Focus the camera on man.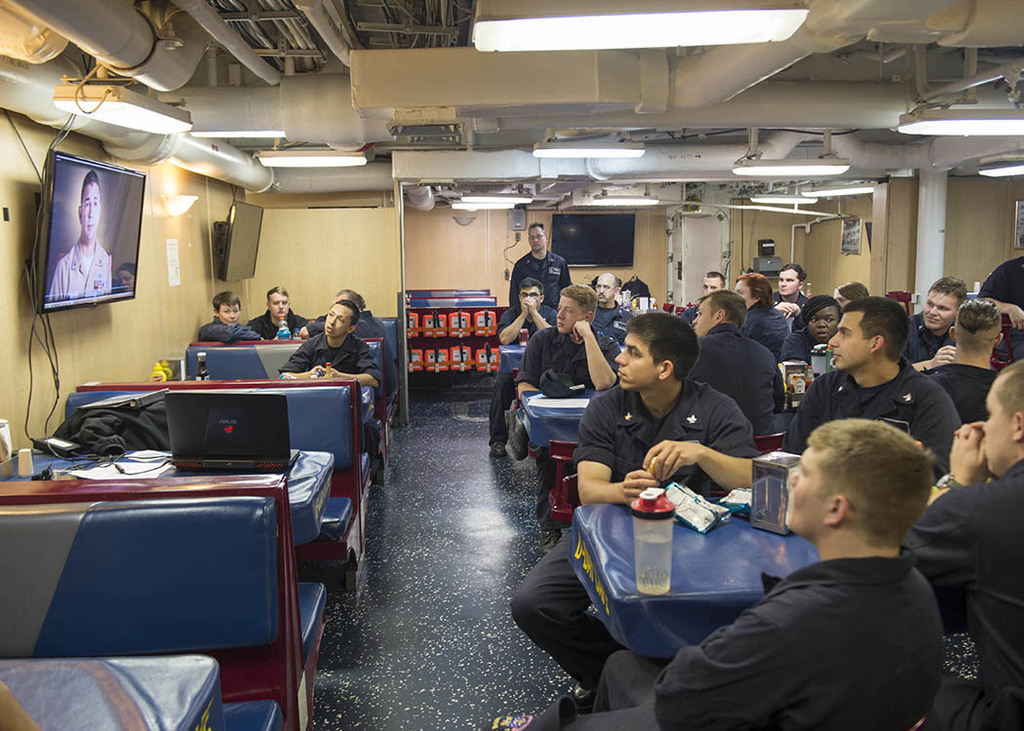
Focus region: rect(296, 285, 400, 406).
